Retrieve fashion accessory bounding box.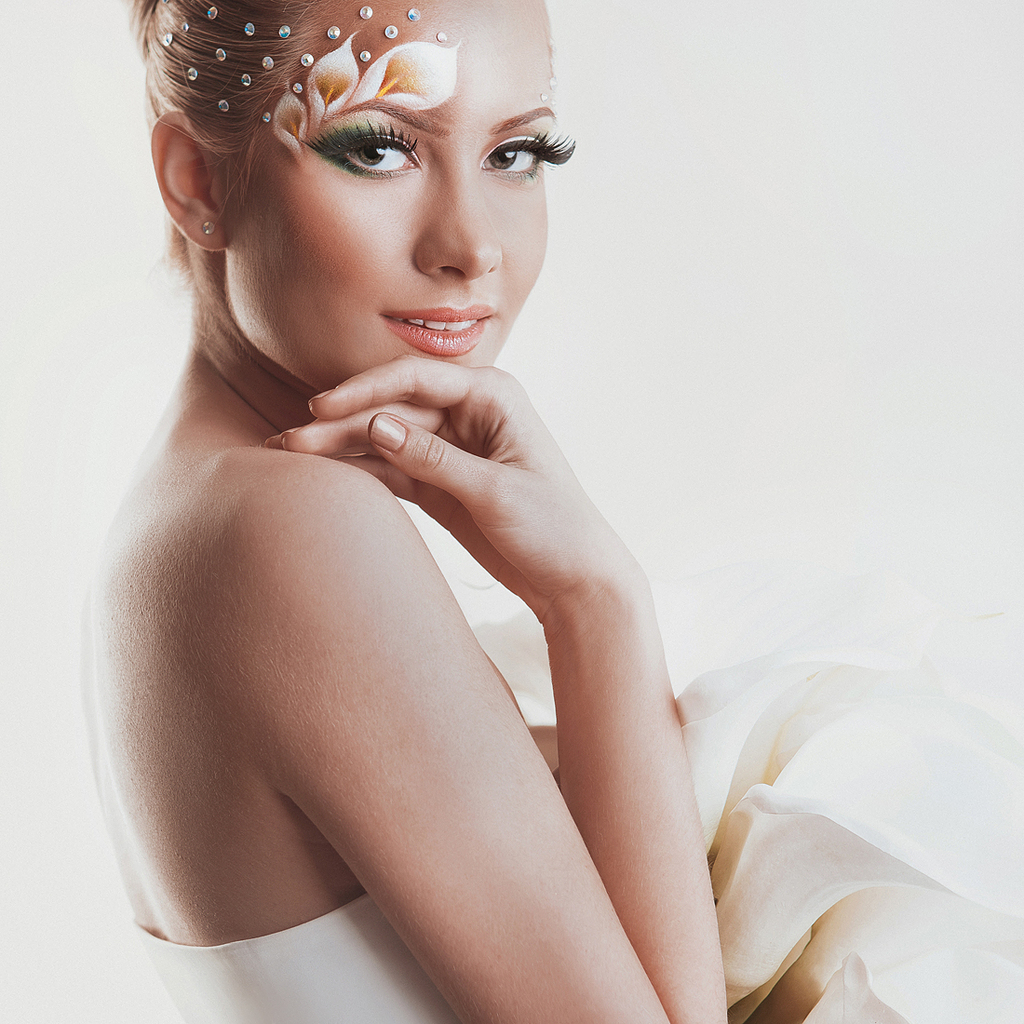
Bounding box: box(201, 3, 218, 22).
